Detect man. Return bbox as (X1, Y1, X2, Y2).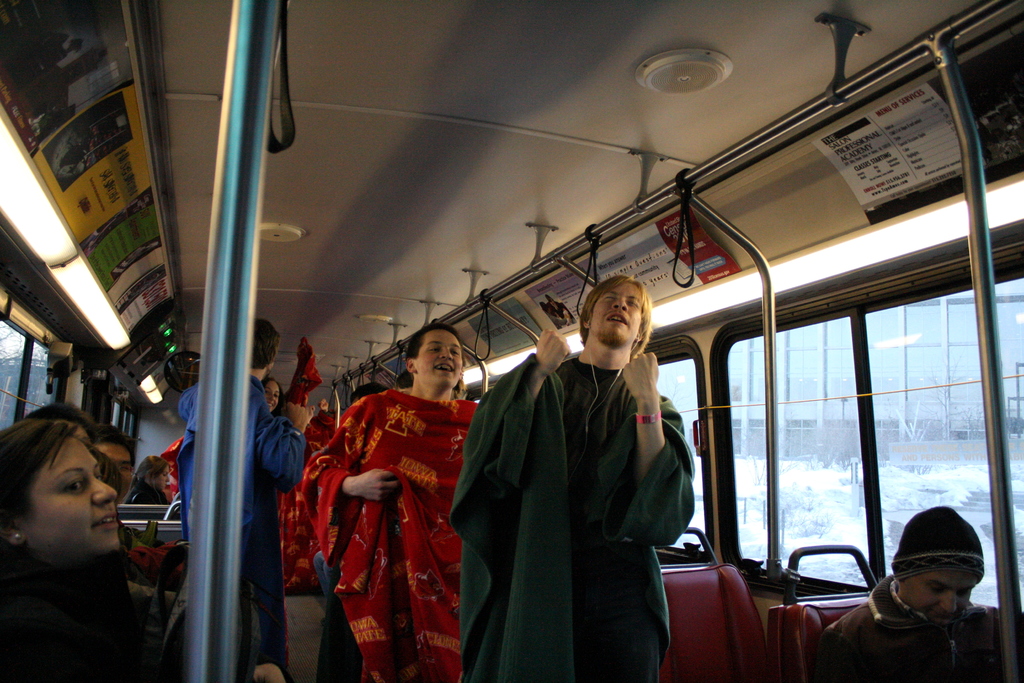
(177, 315, 315, 682).
